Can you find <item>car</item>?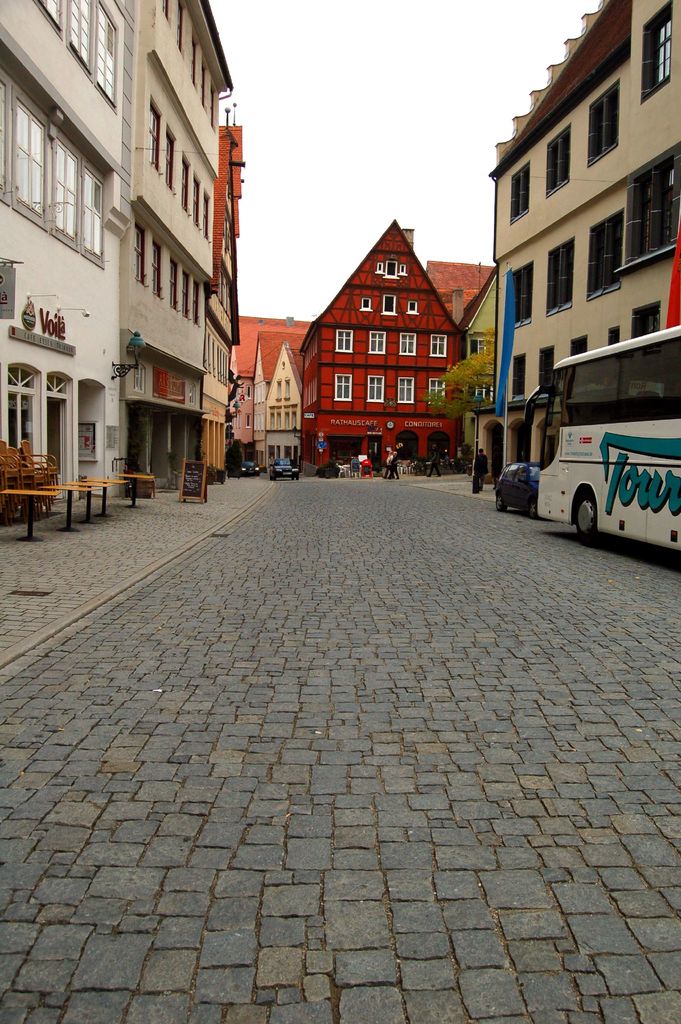
Yes, bounding box: (236, 463, 262, 476).
